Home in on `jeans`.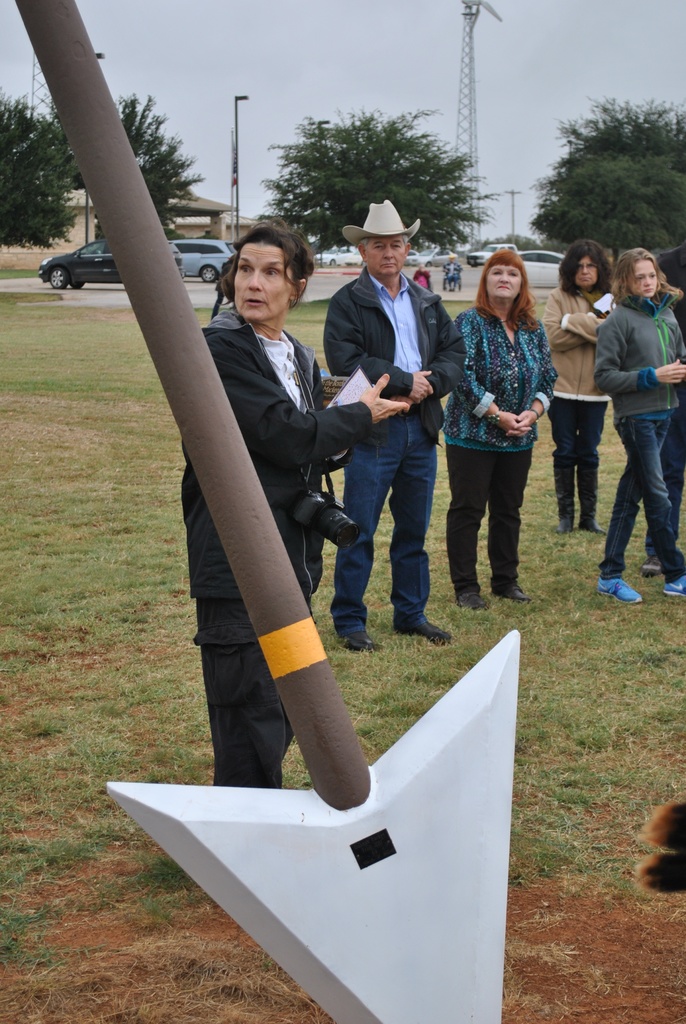
Homed in at 202, 641, 295, 783.
